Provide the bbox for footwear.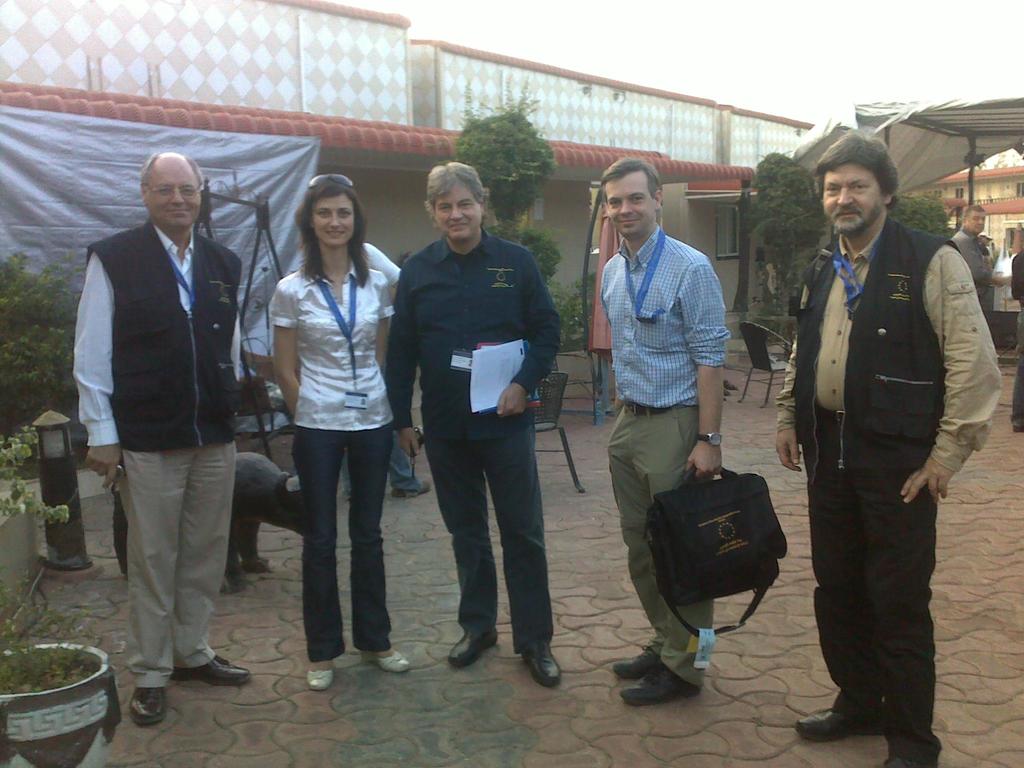
[881, 746, 943, 767].
